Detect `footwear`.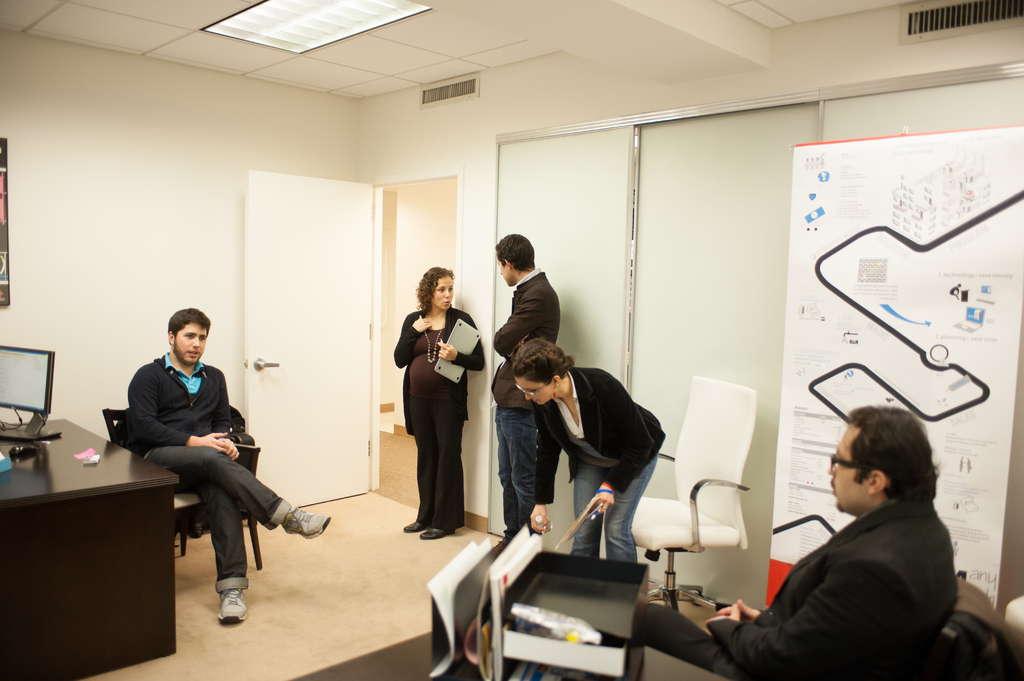
Detected at [x1=402, y1=520, x2=423, y2=532].
